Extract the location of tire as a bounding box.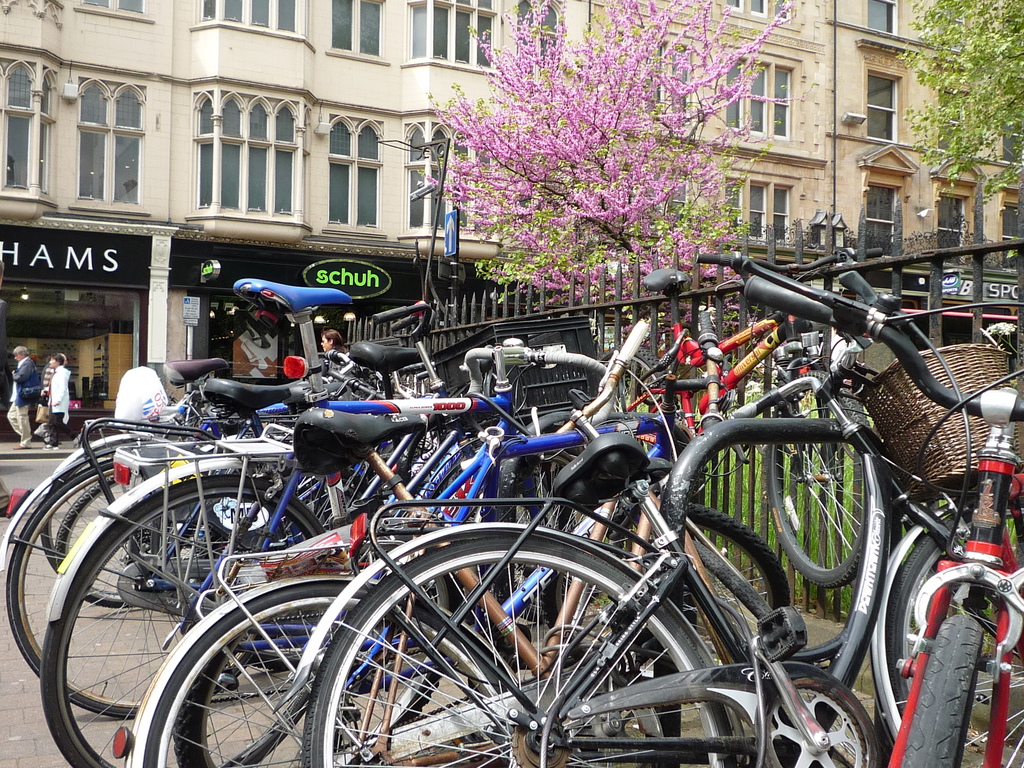
box=[5, 449, 279, 716].
